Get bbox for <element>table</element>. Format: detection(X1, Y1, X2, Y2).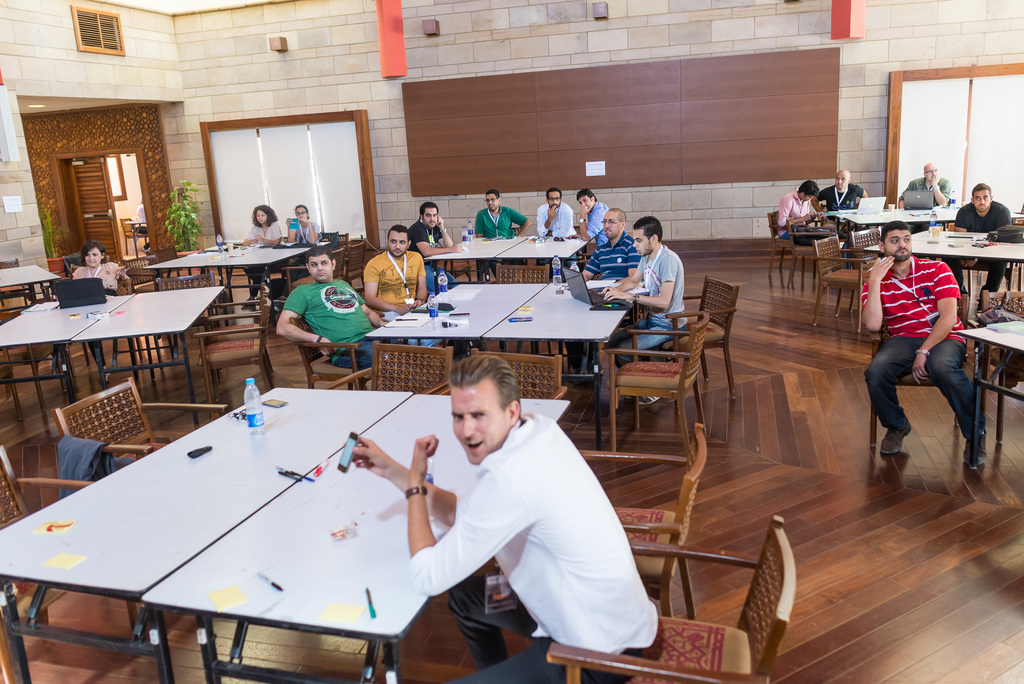
detection(367, 281, 629, 443).
